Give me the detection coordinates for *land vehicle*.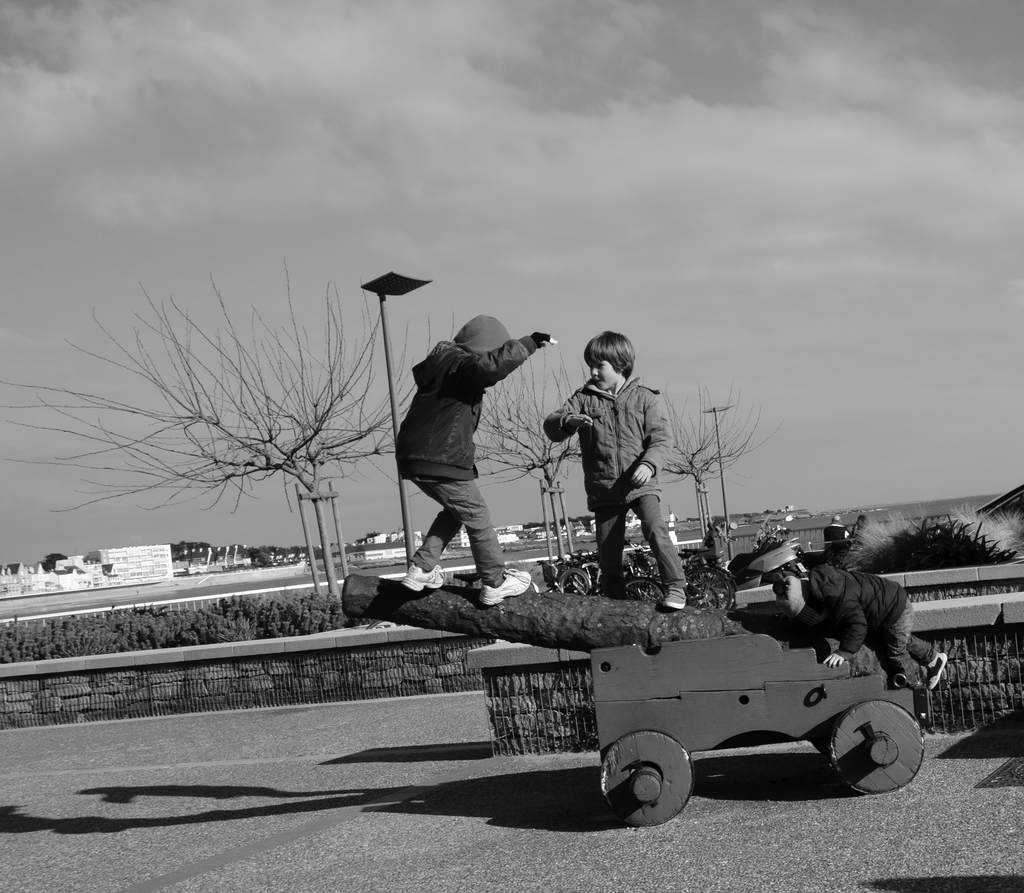
box=[335, 569, 935, 820].
